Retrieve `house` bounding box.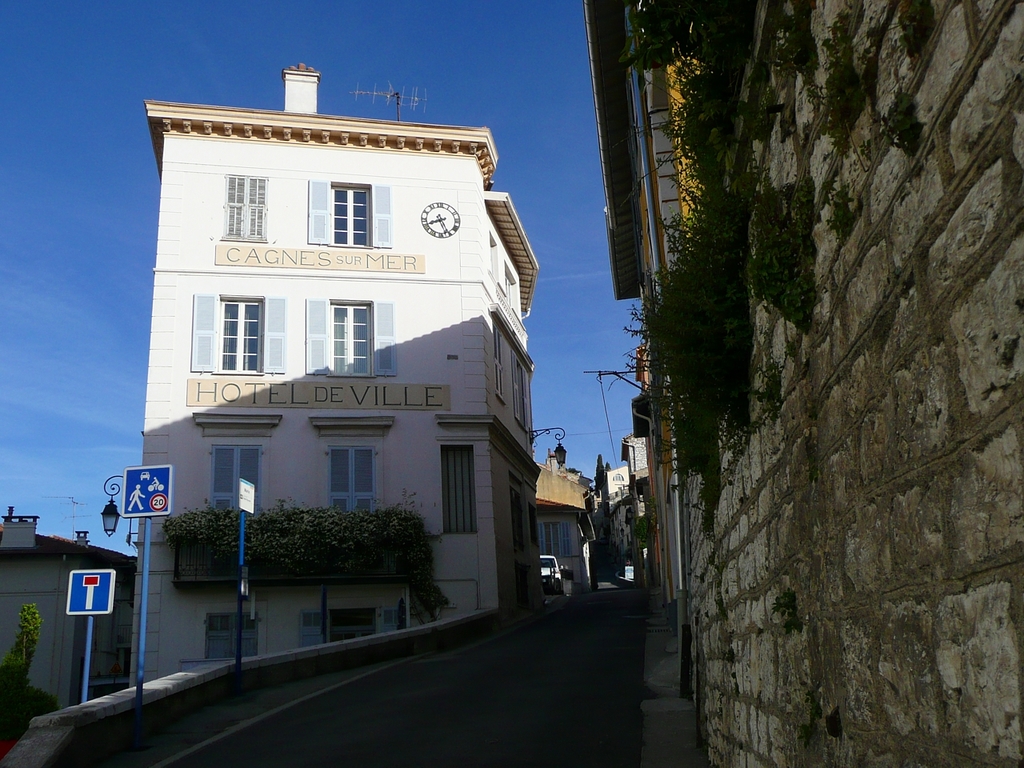
Bounding box: <bbox>126, 54, 550, 682</bbox>.
